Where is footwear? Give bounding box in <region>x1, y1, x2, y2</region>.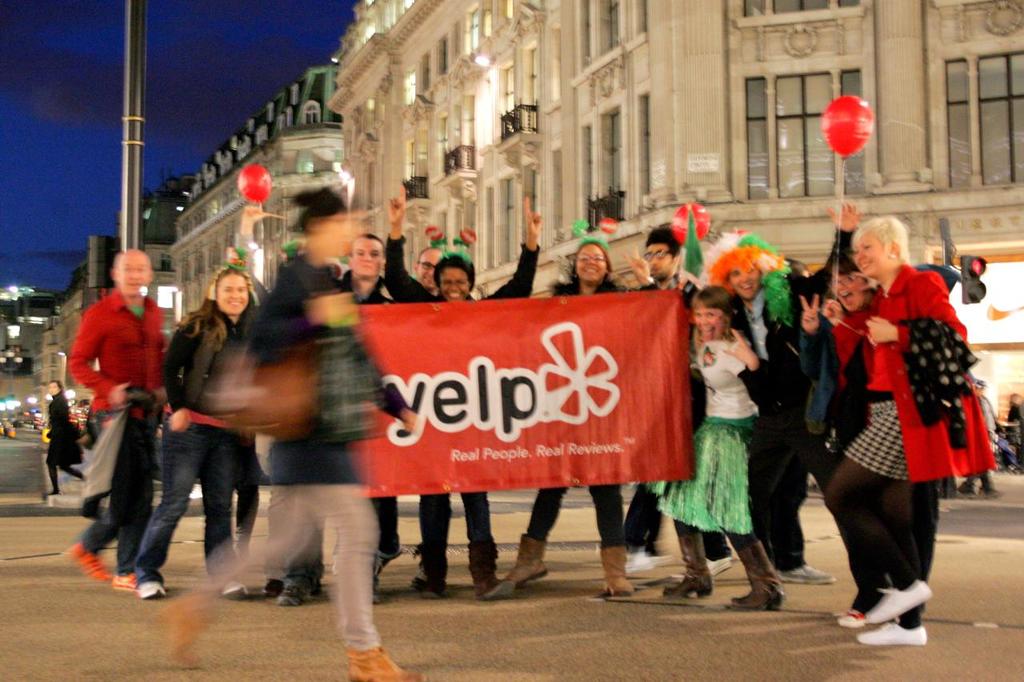
<region>341, 647, 435, 681</region>.
